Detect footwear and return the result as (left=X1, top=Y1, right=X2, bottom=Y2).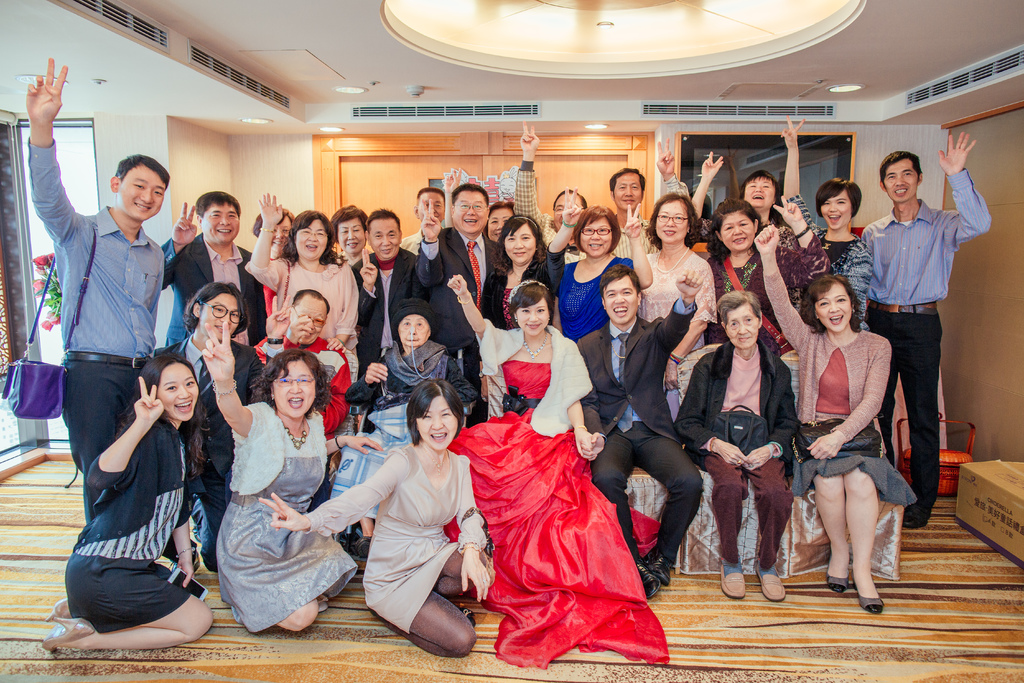
(left=648, top=547, right=668, bottom=587).
